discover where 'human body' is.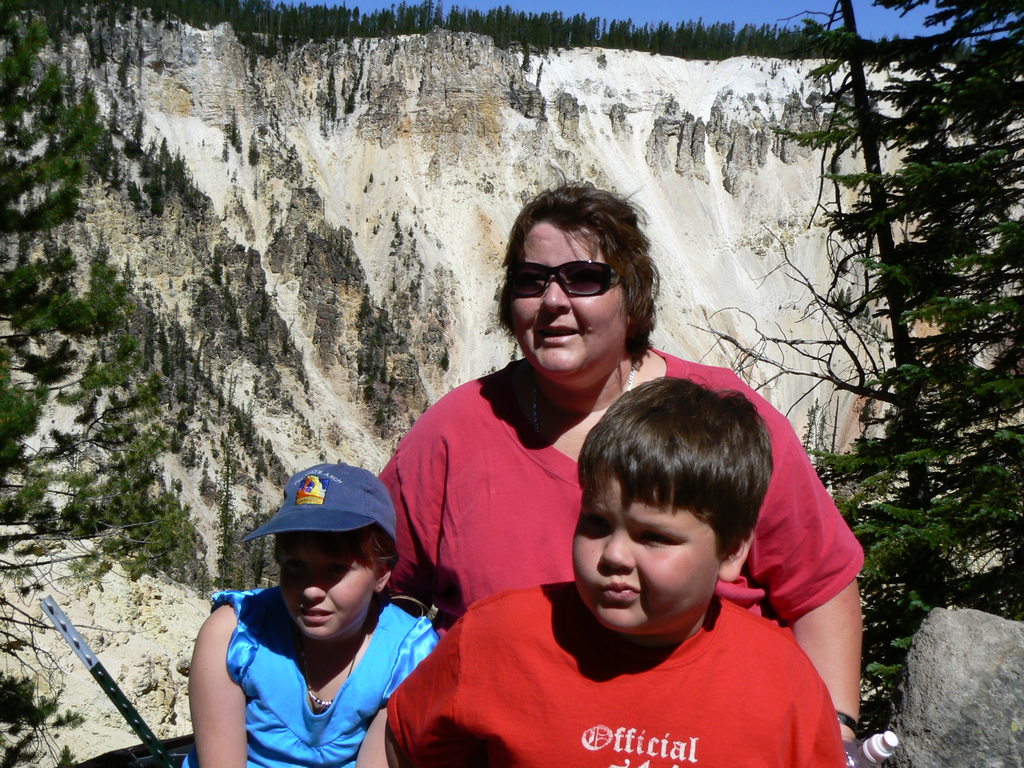
Discovered at x1=178 y1=454 x2=442 y2=767.
